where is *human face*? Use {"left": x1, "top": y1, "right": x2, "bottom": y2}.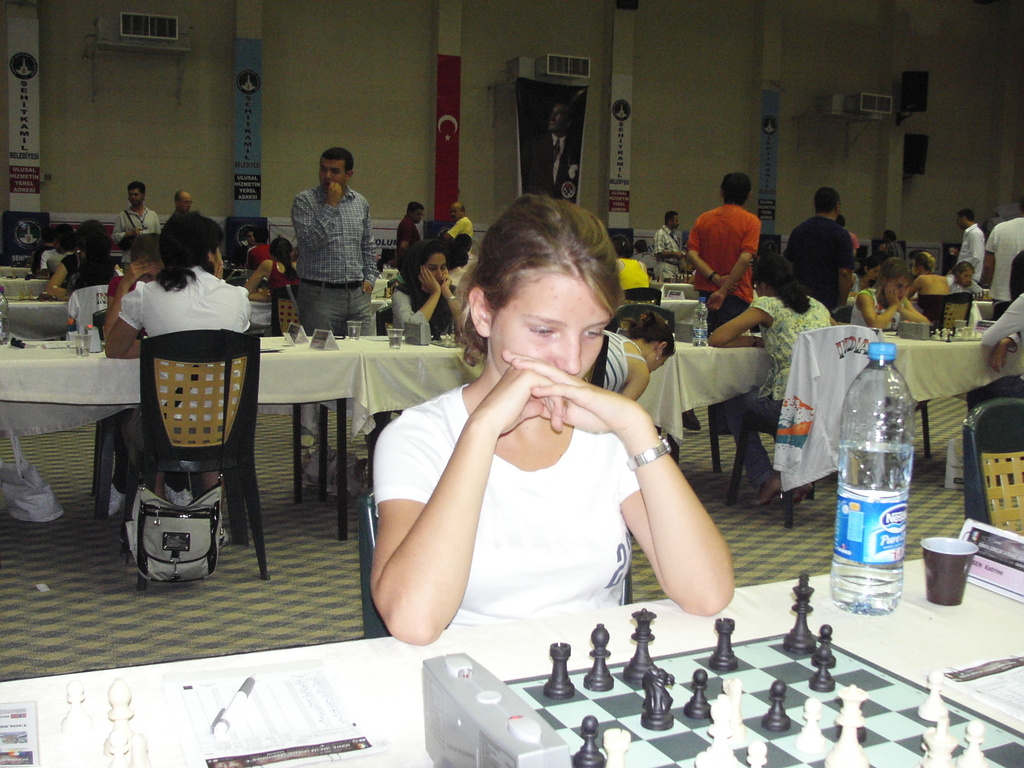
{"left": 959, "top": 213, "right": 968, "bottom": 228}.
